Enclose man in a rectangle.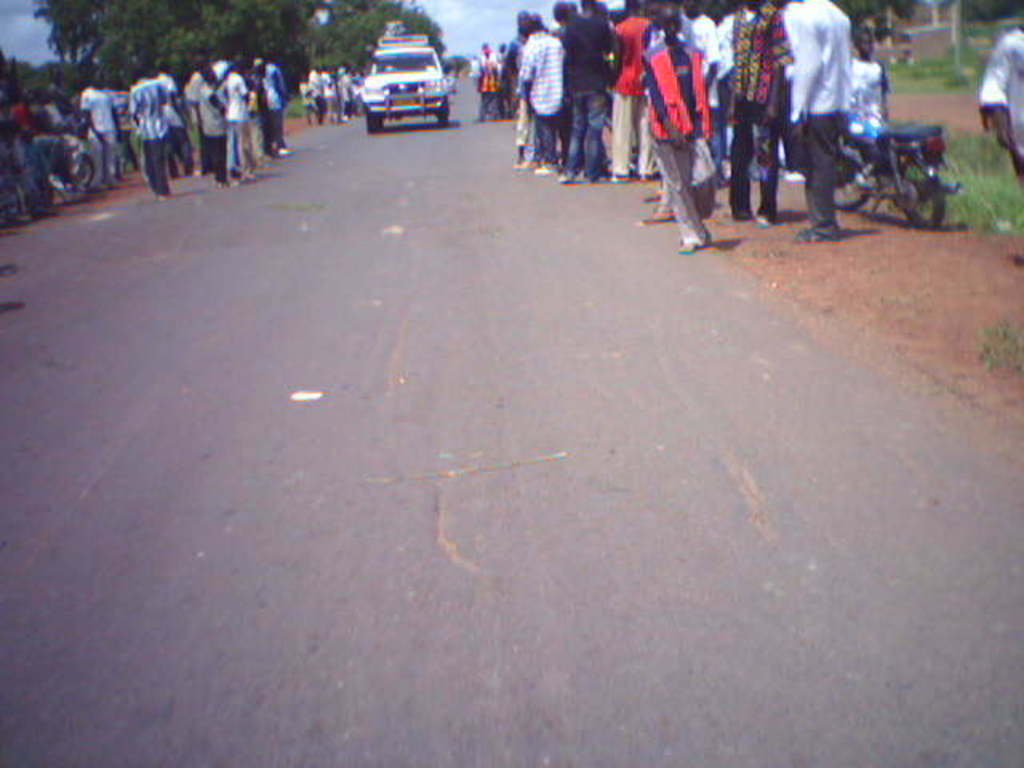
bbox=(979, 21, 1022, 192).
